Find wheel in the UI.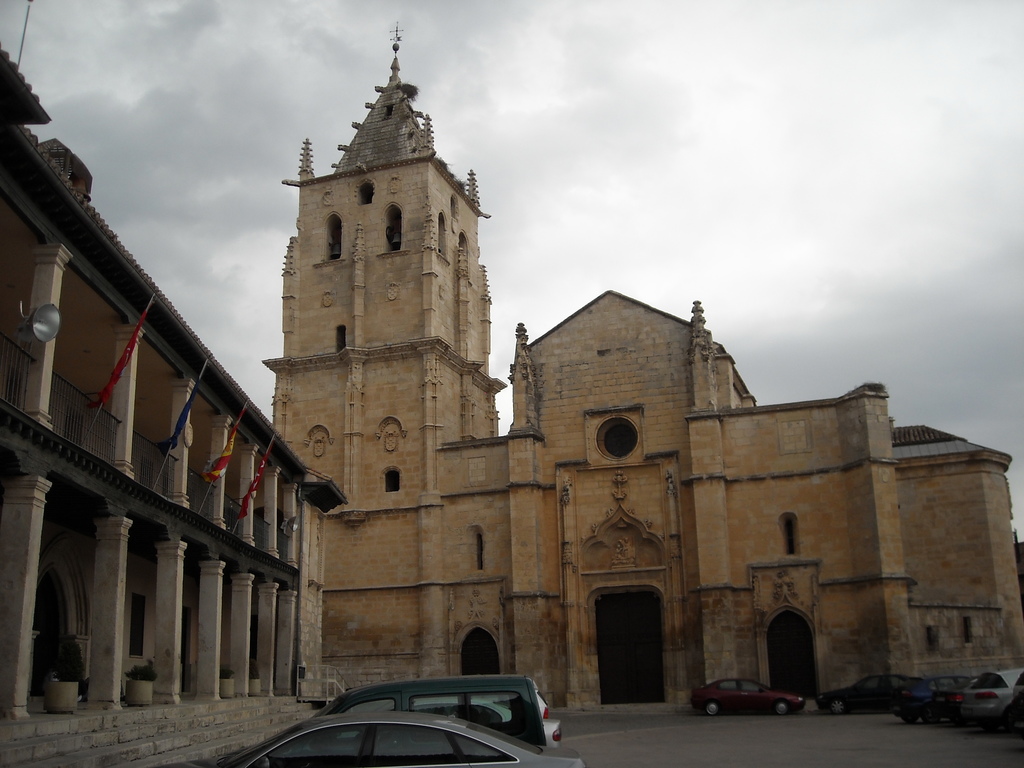
UI element at 772,697,792,712.
